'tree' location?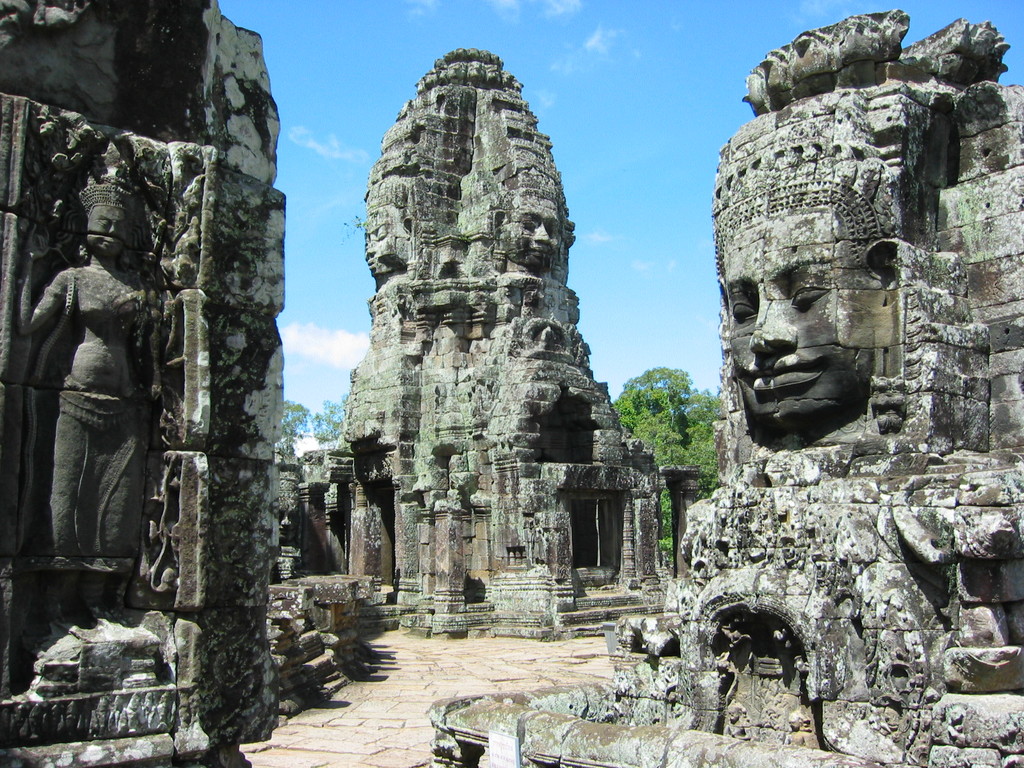
<bbox>307, 385, 353, 442</bbox>
